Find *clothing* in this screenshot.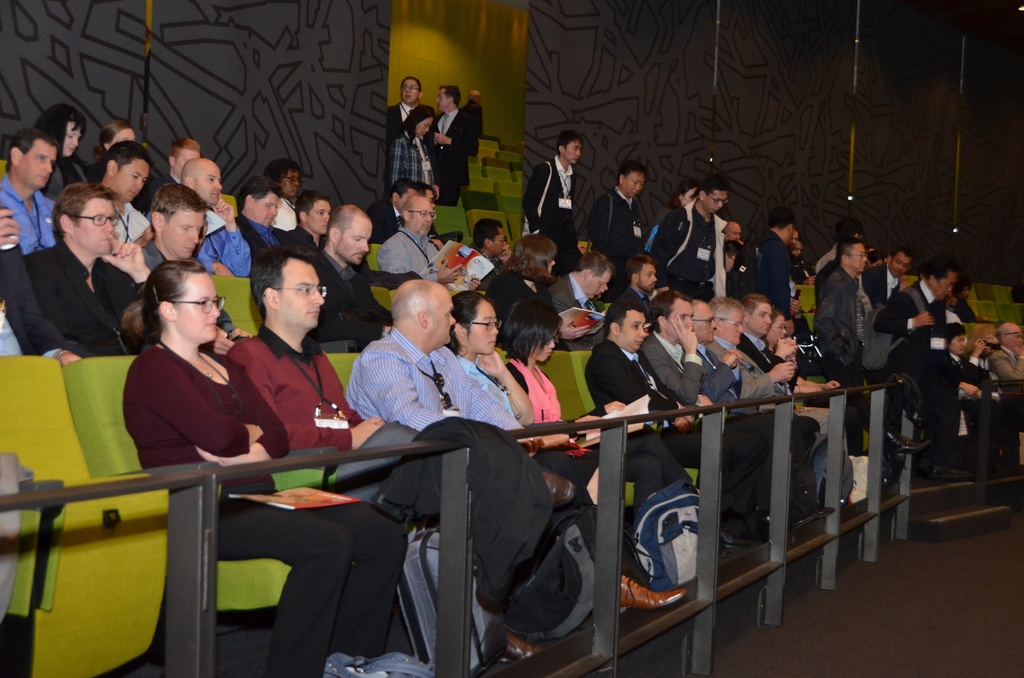
The bounding box for *clothing* is {"left": 120, "top": 346, "right": 284, "bottom": 491}.
